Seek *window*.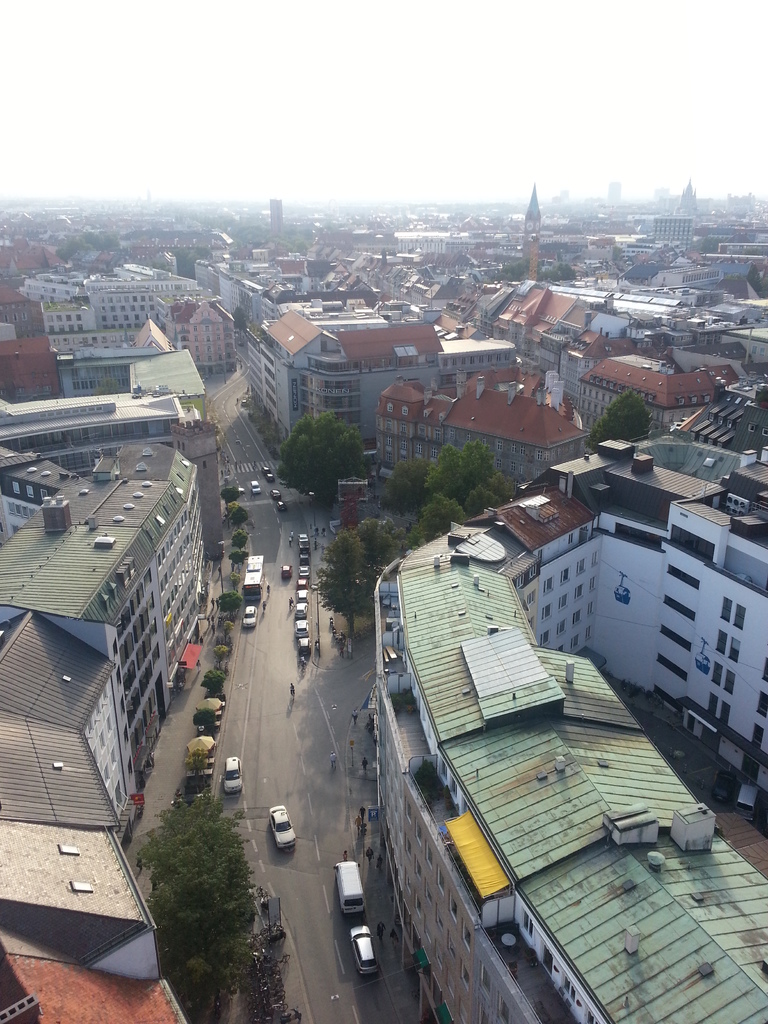
{"x1": 573, "y1": 397, "x2": 580, "y2": 407}.
